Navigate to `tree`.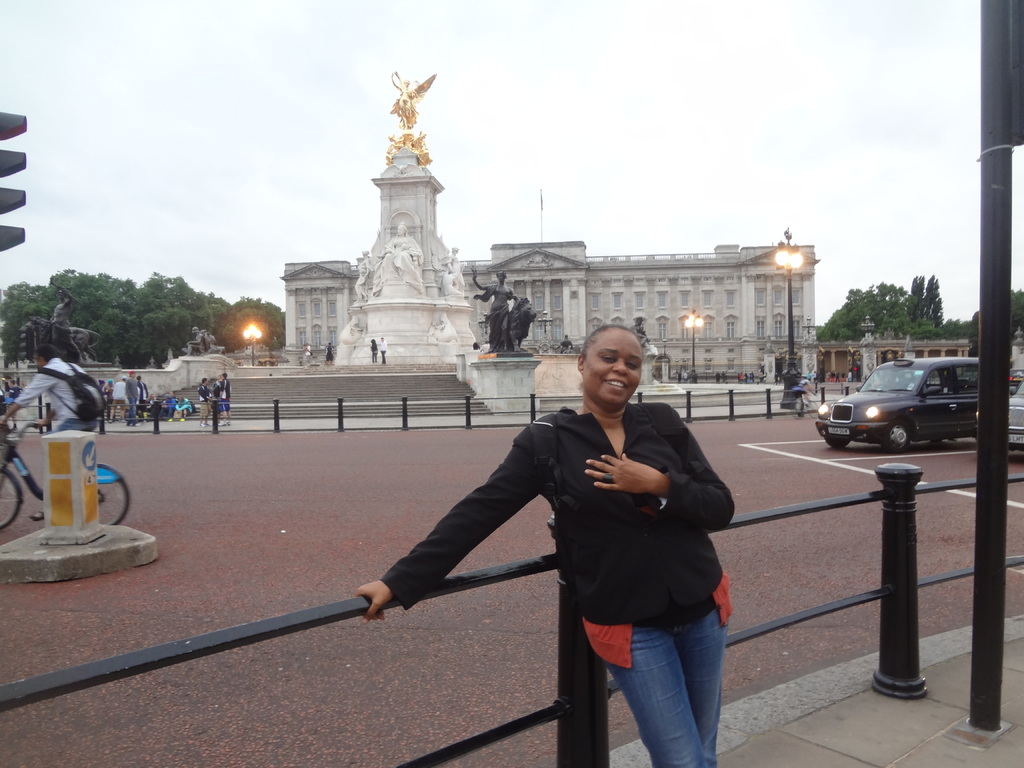
Navigation target: <region>45, 269, 141, 340</region>.
